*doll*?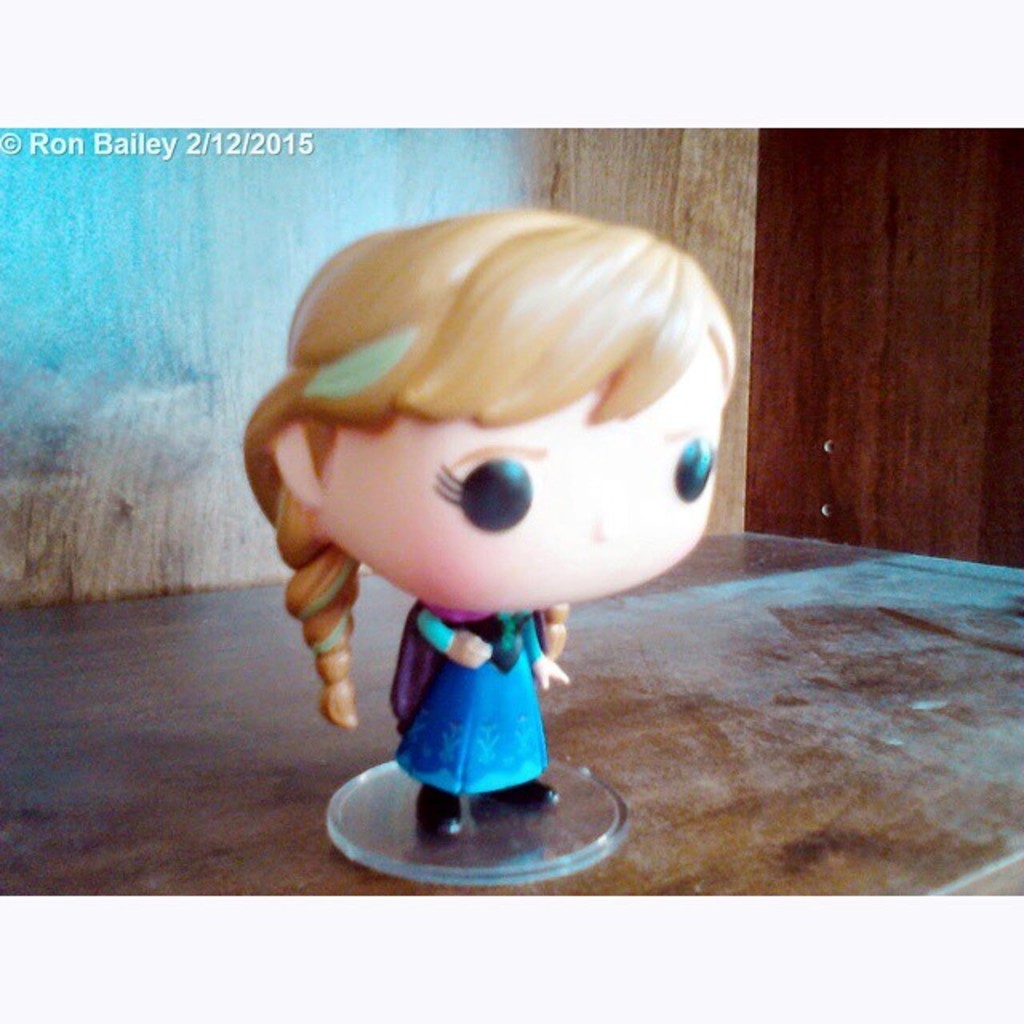
left=250, top=222, right=744, bottom=830
